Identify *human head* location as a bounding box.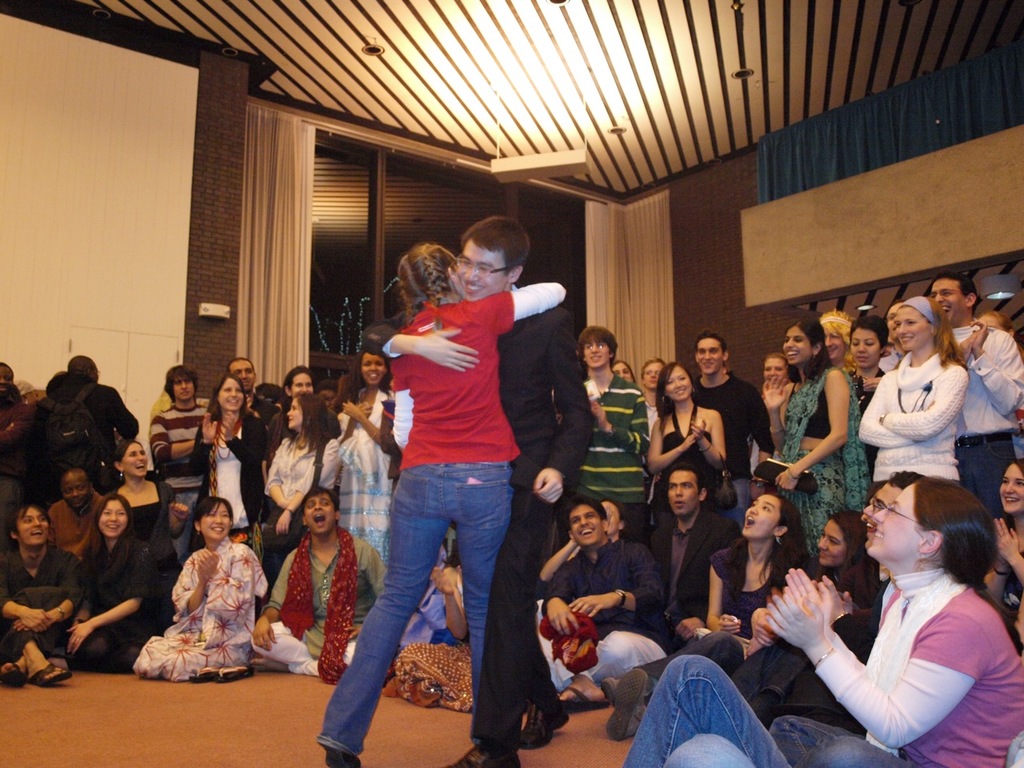
bbox(762, 355, 796, 391).
